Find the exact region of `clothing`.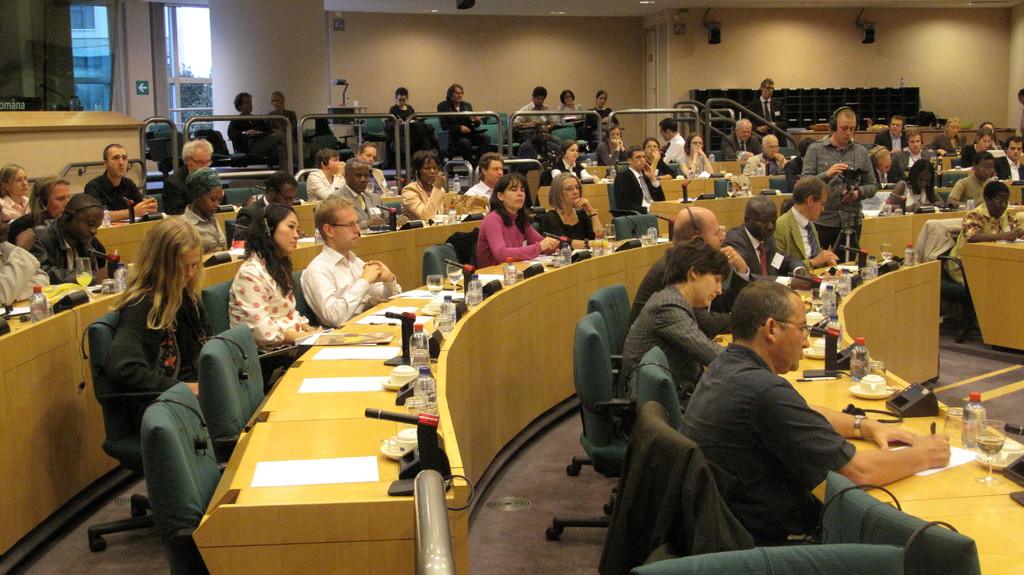
Exact region: 0 194 28 224.
